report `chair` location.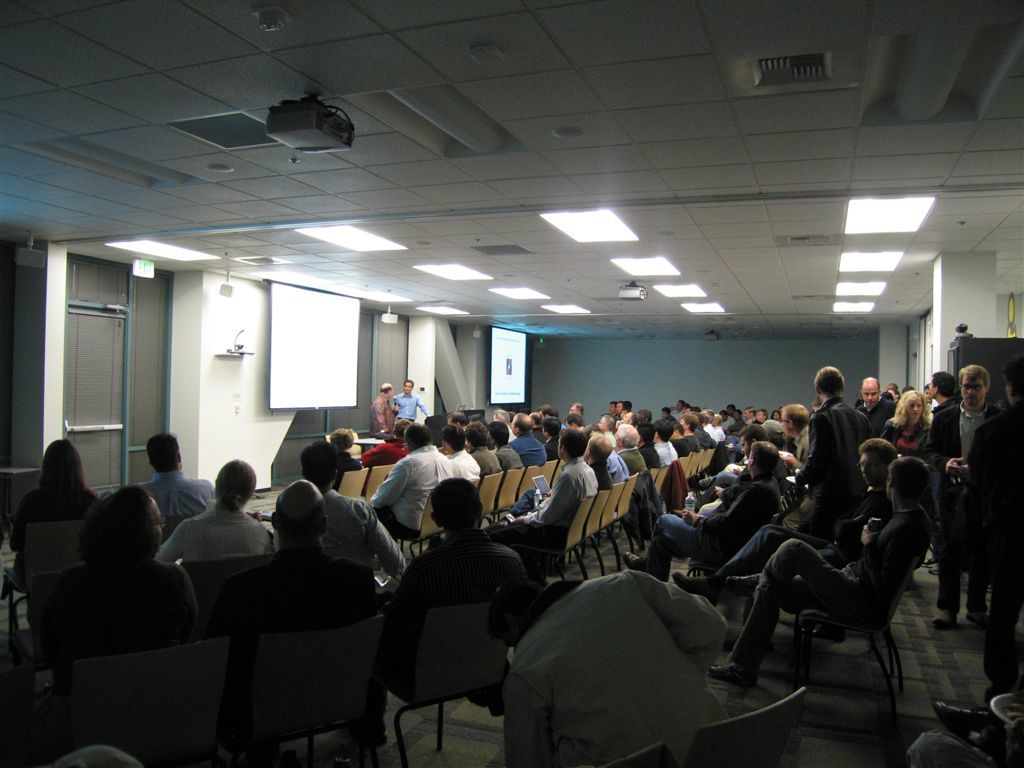
Report: box(656, 461, 667, 503).
